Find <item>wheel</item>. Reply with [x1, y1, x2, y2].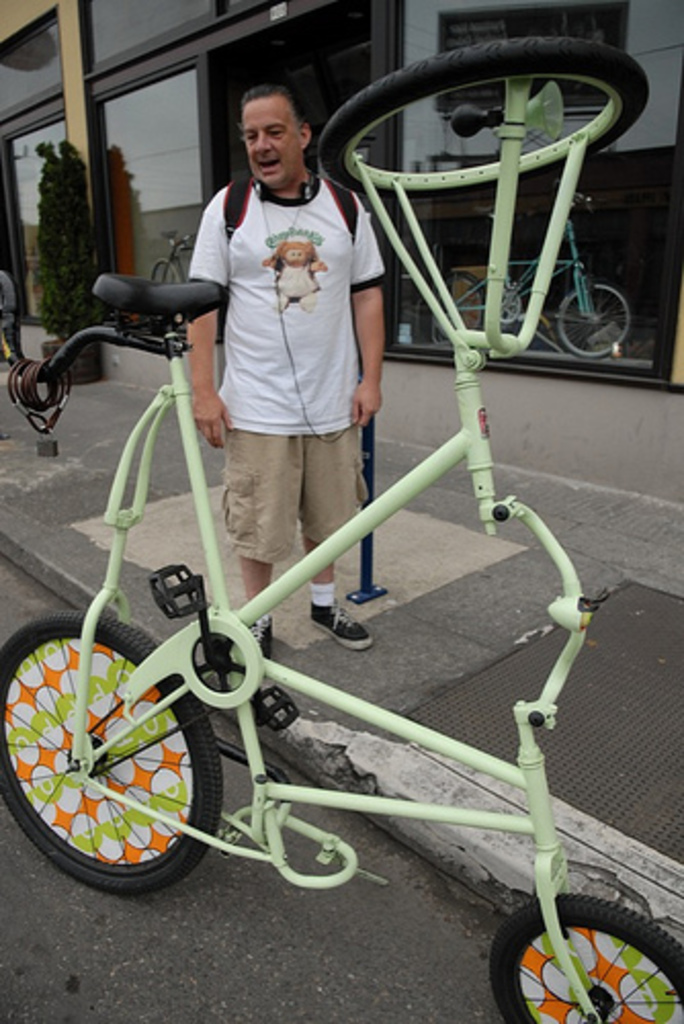
[485, 289, 522, 332].
